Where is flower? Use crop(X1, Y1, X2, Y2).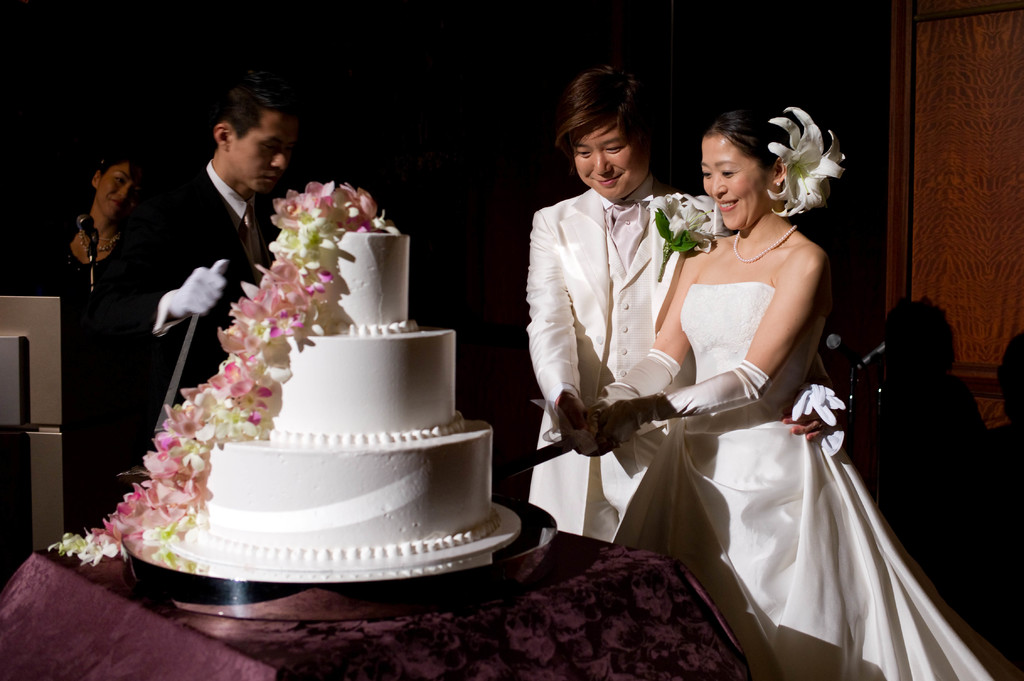
crop(763, 113, 847, 220).
